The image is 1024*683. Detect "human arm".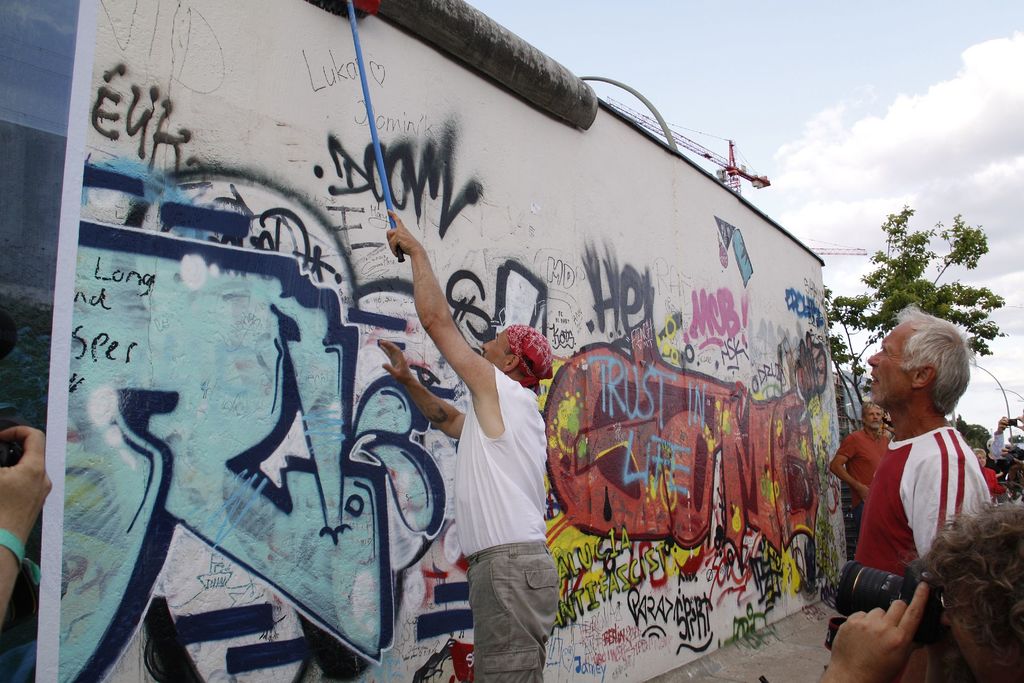
Detection: pyautogui.locateOnScreen(919, 443, 995, 569).
